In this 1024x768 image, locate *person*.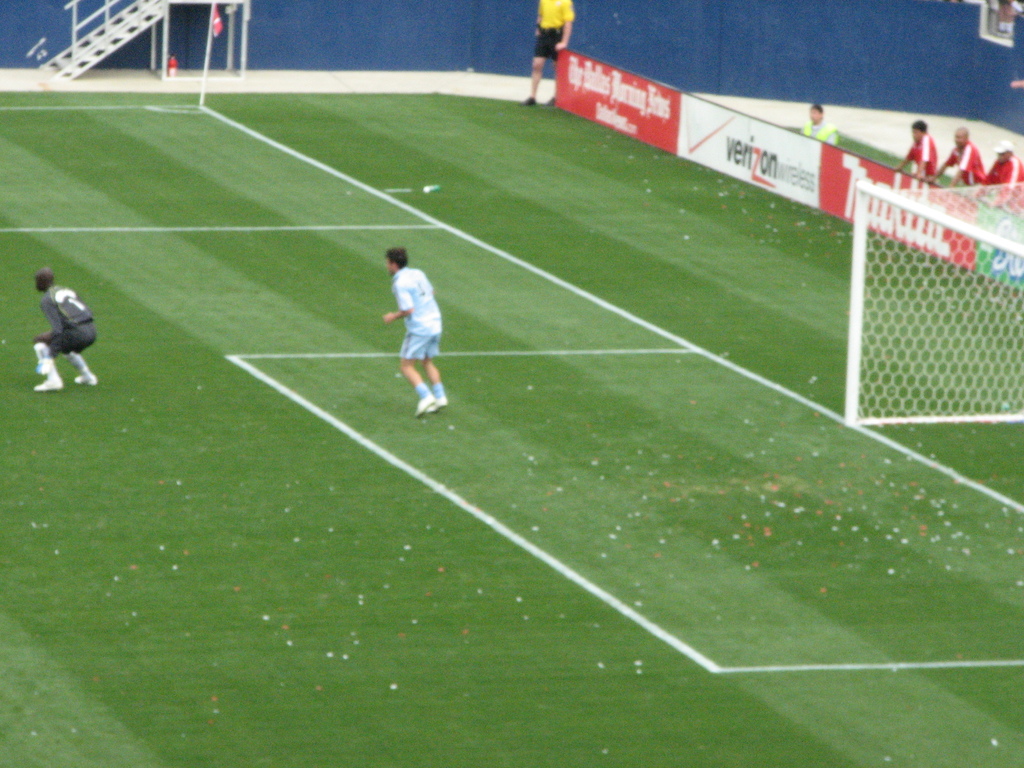
Bounding box: 515, 0, 572, 109.
